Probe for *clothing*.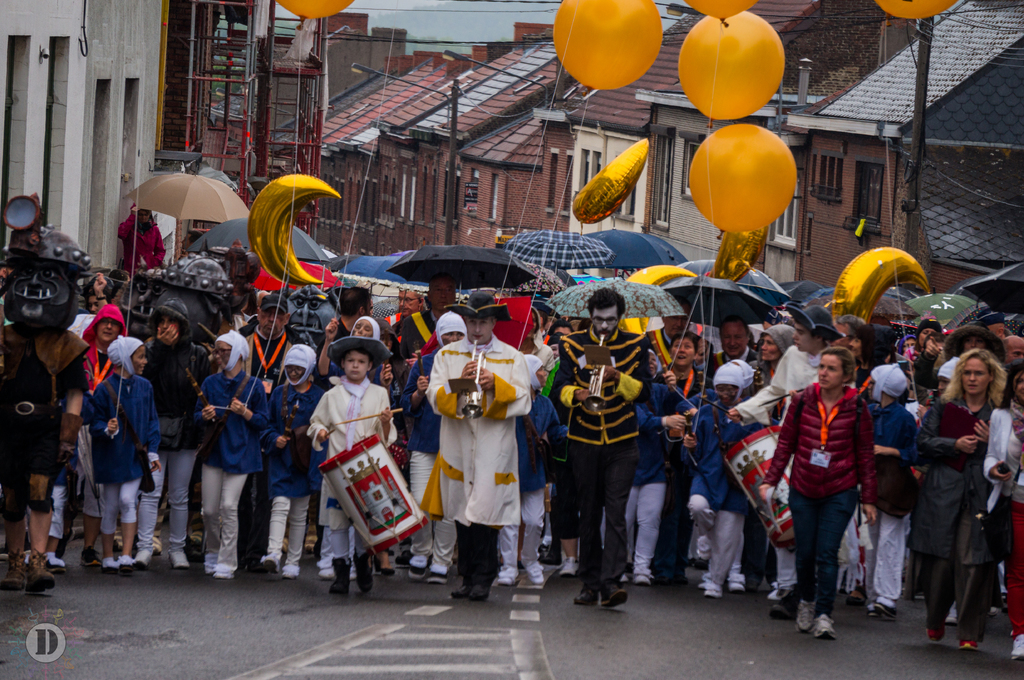
Probe result: {"left": 643, "top": 324, "right": 672, "bottom": 374}.
